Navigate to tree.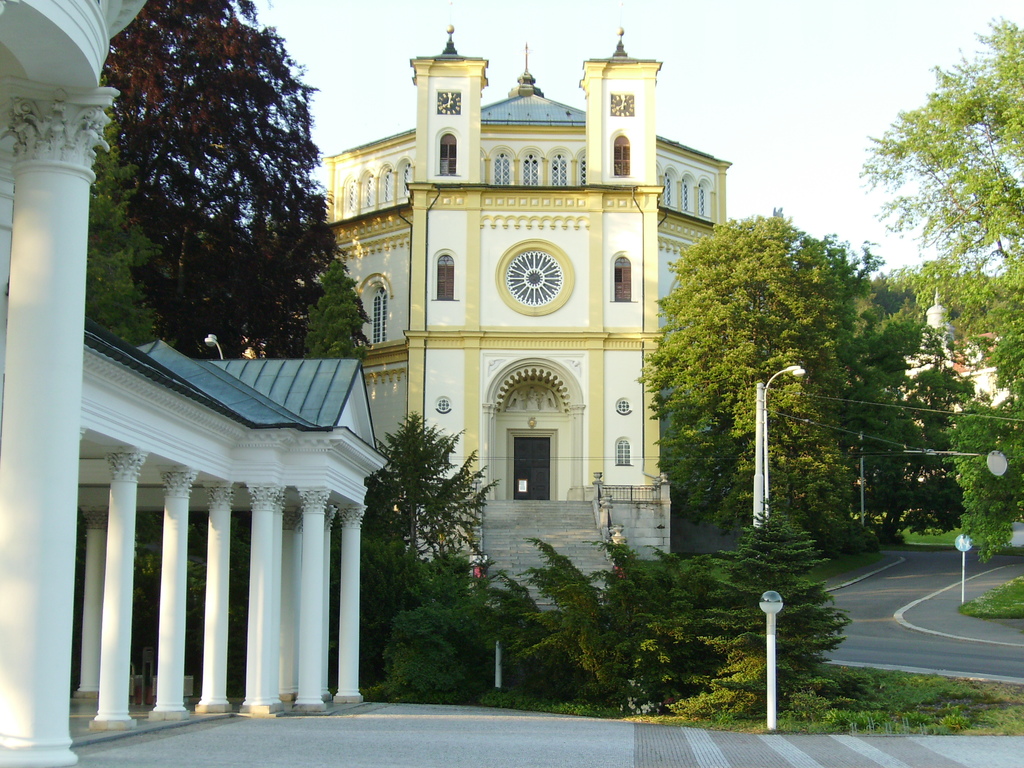
Navigation target: left=92, top=77, right=160, bottom=356.
